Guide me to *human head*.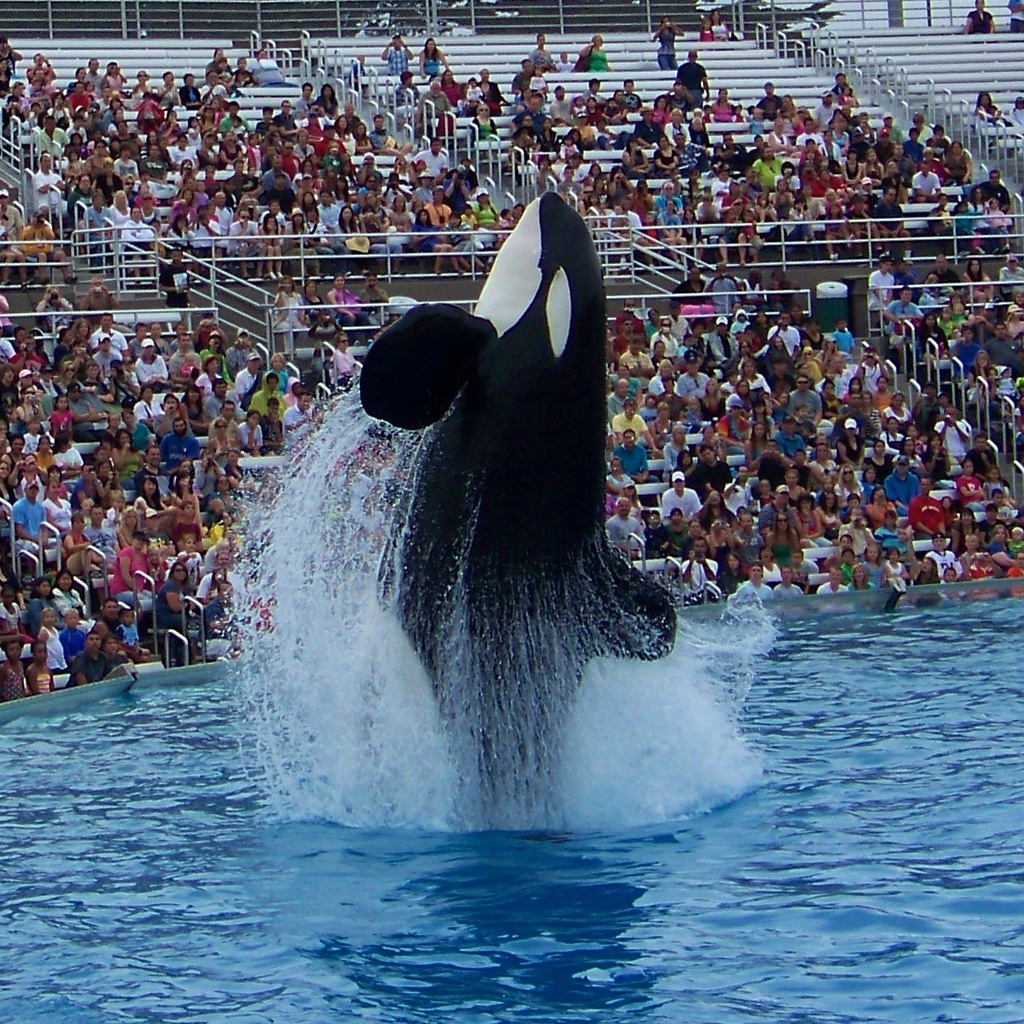
Guidance: [left=899, top=282, right=915, bottom=300].
